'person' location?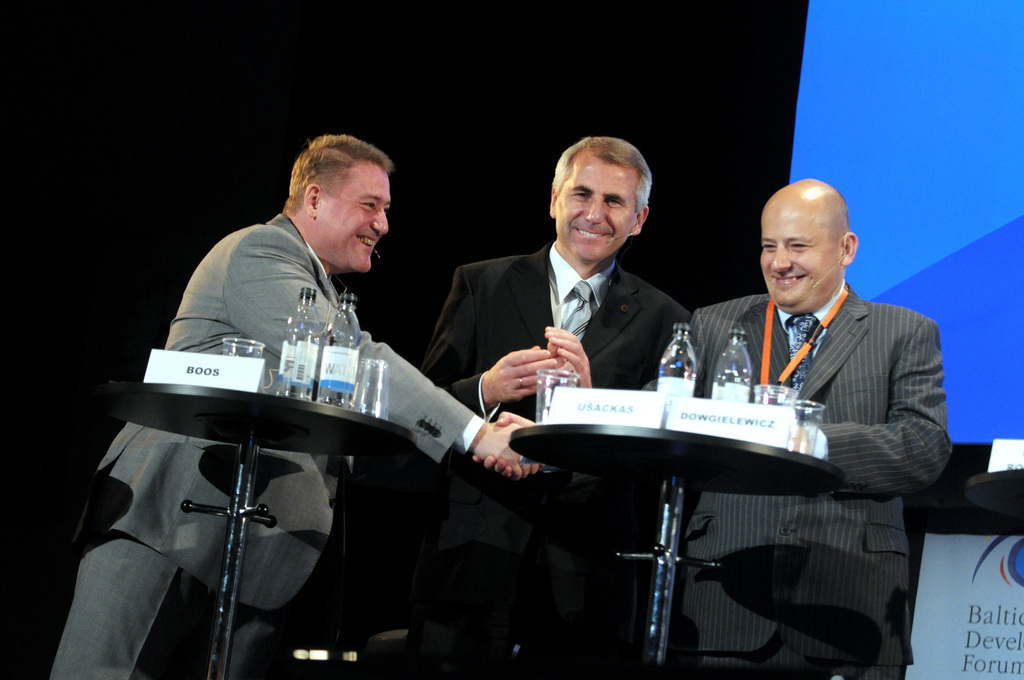
415 134 691 679
